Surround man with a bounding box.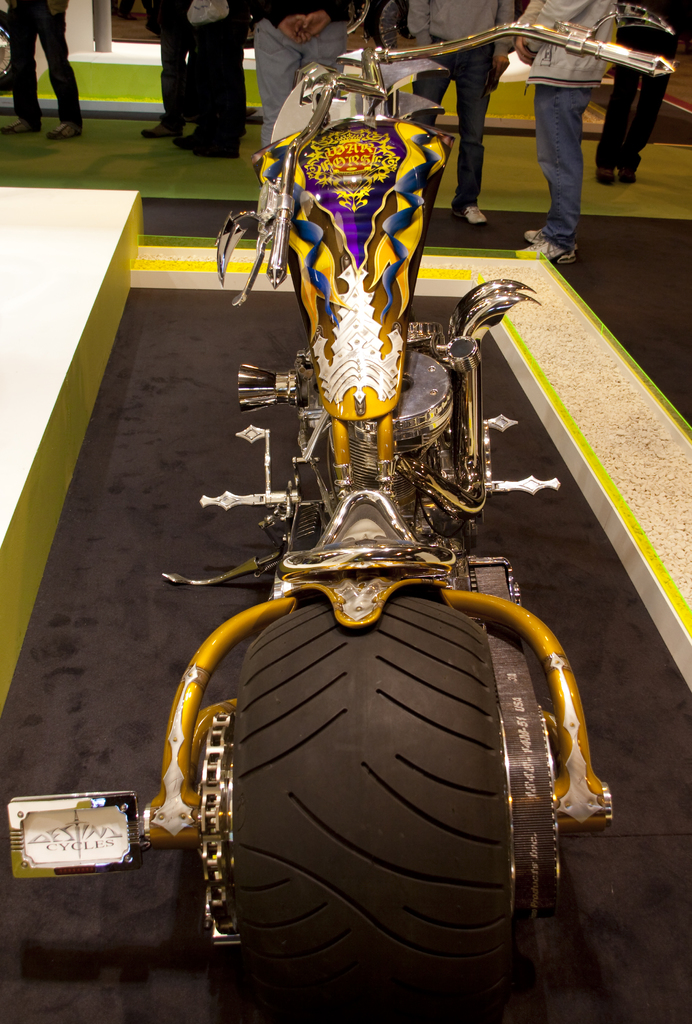
Rect(407, 0, 515, 224).
